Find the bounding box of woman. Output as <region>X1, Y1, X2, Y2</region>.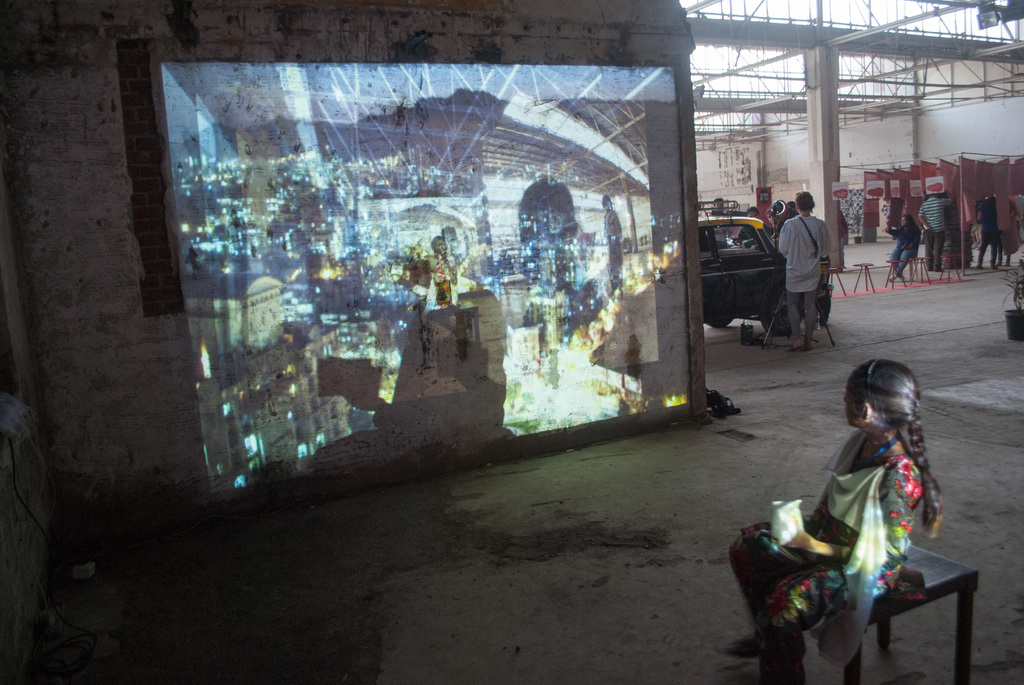
<region>893, 216, 922, 283</region>.
